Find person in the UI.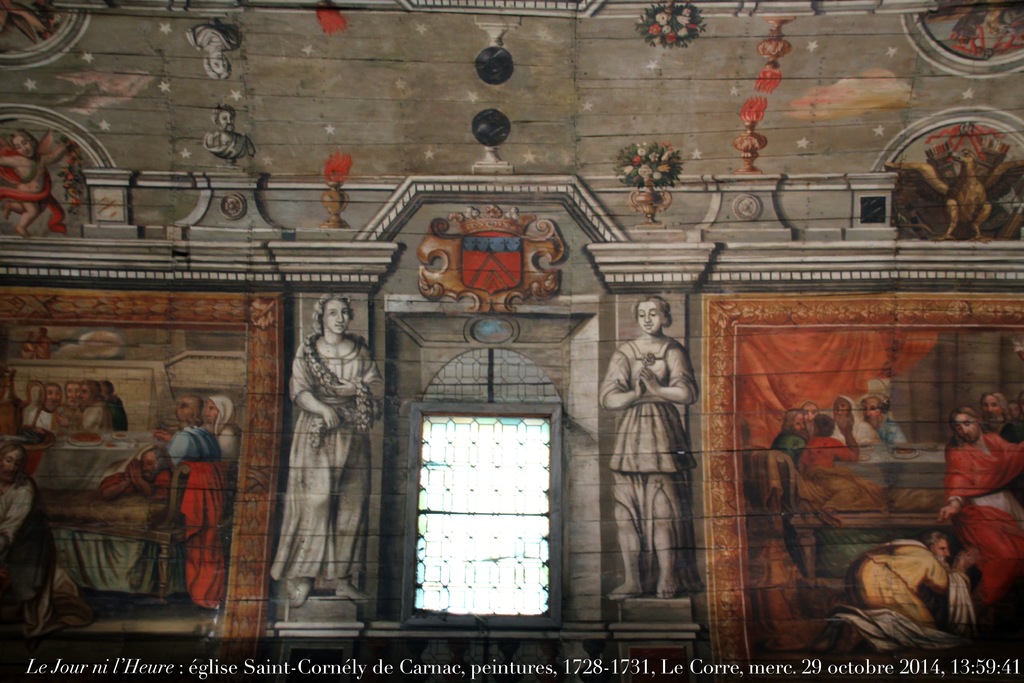
UI element at (x1=607, y1=292, x2=700, y2=599).
